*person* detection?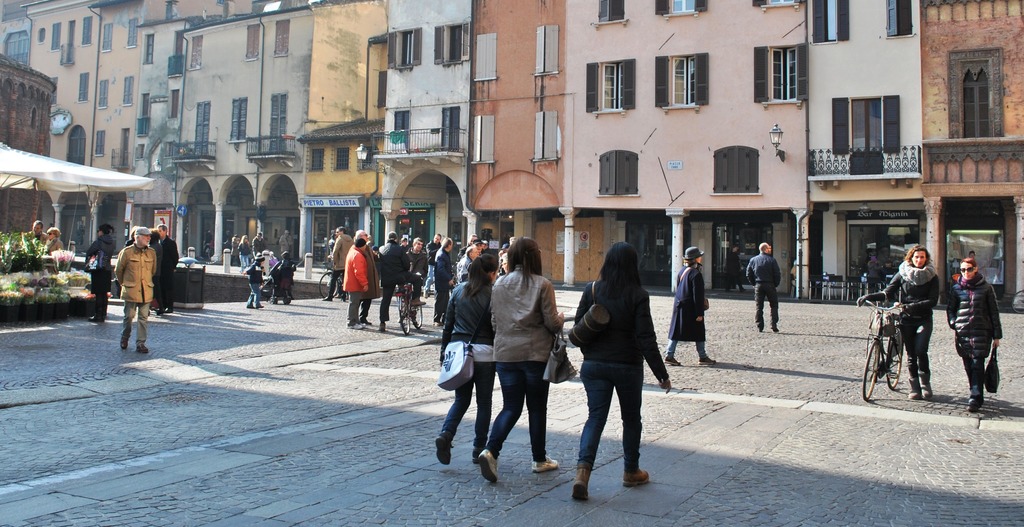
<region>867, 239, 940, 403</region>
